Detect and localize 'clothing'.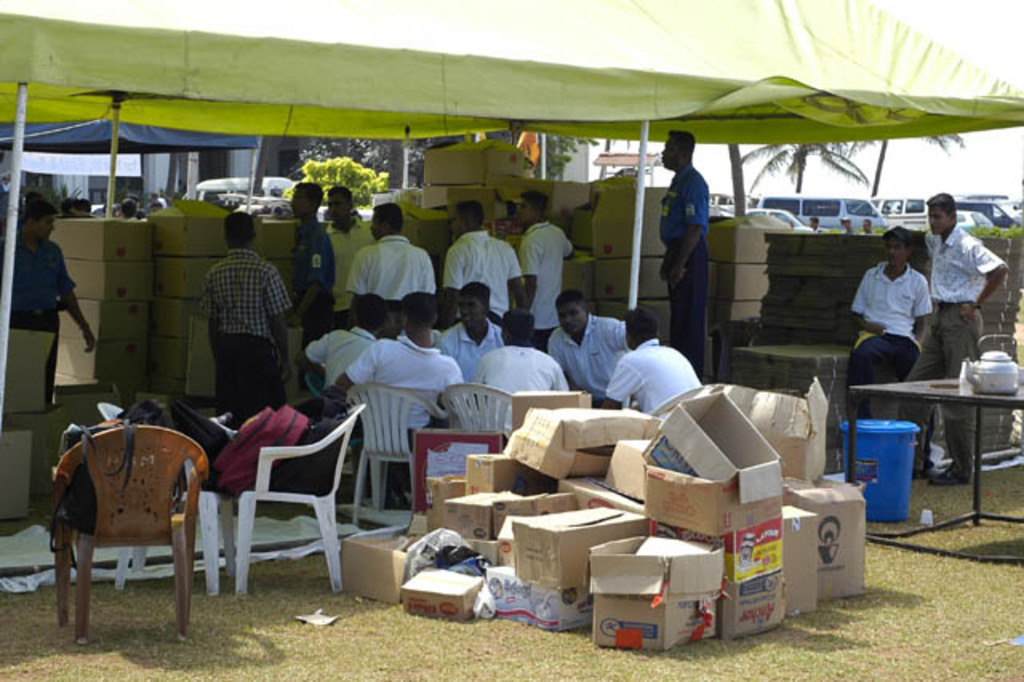
Localized at (658, 157, 707, 360).
